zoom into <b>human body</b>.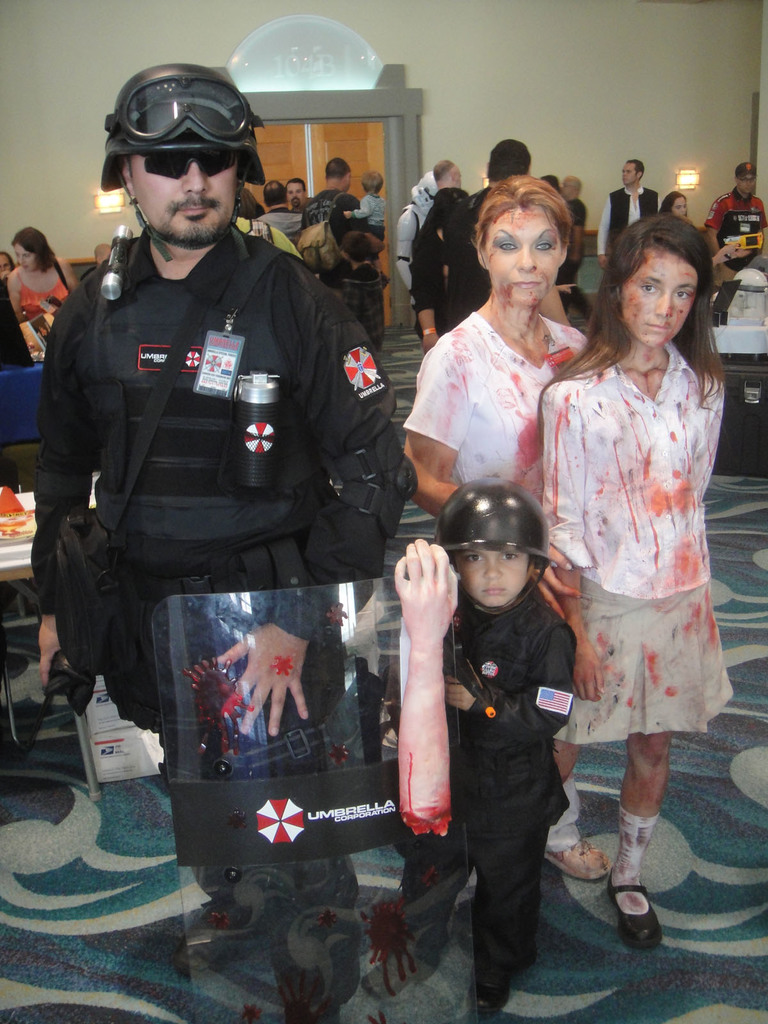
Zoom target: [442, 132, 529, 338].
